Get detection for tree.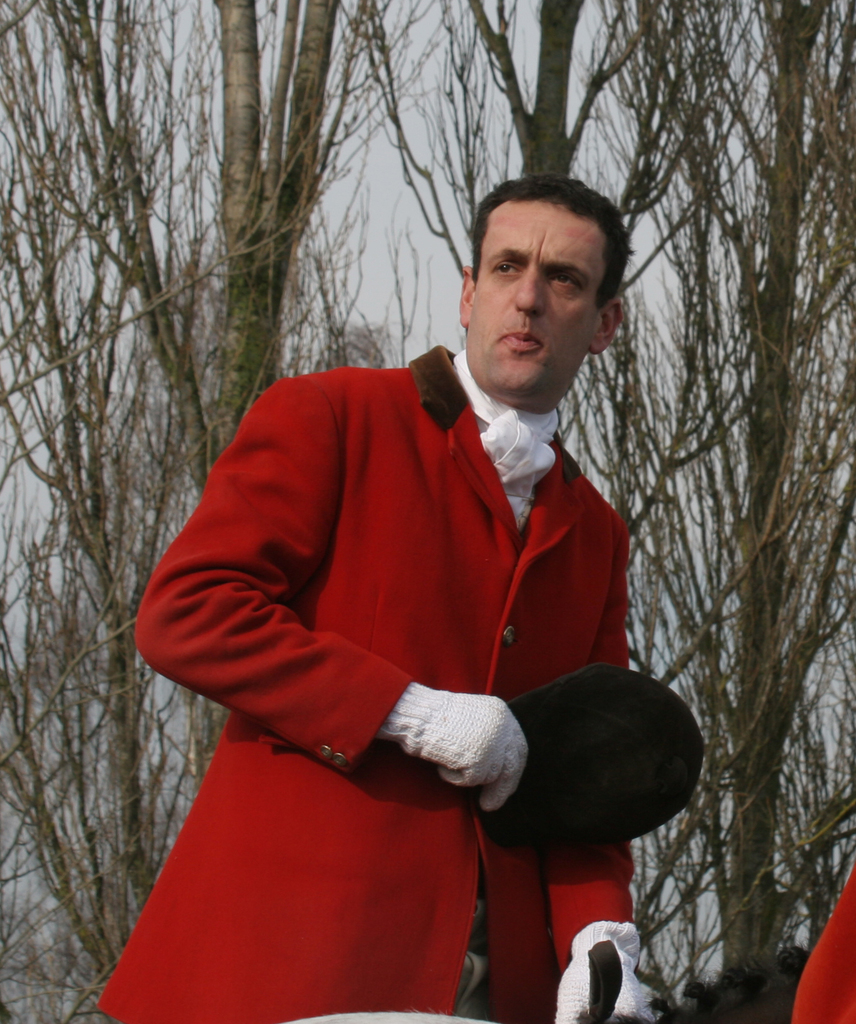
Detection: [x1=0, y1=0, x2=855, y2=1023].
